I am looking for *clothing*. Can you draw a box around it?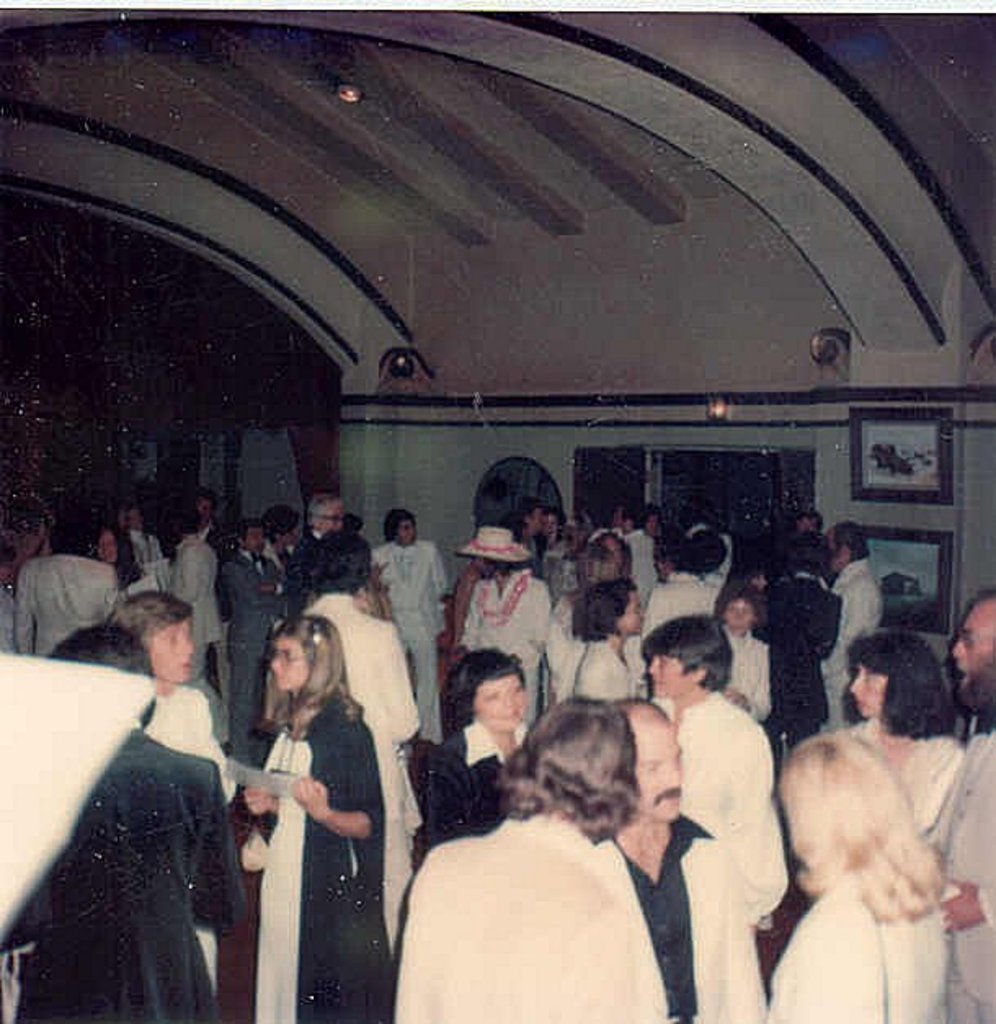
Sure, the bounding box is 748,567,843,768.
